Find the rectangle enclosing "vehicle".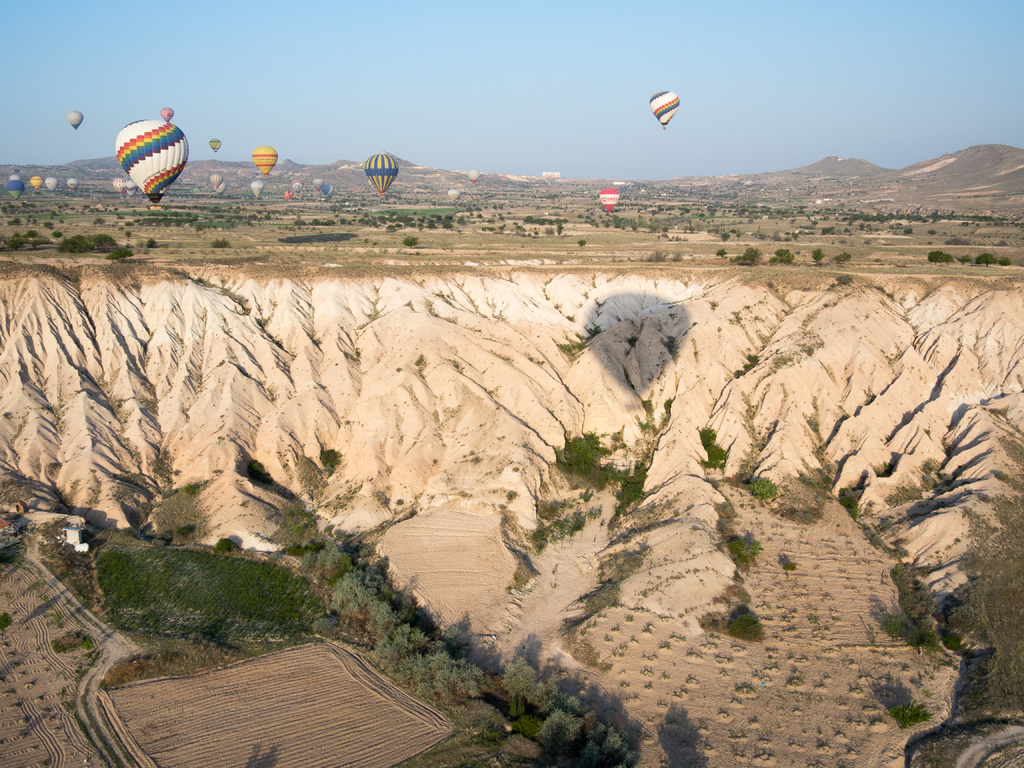
x1=124, y1=177, x2=140, y2=207.
